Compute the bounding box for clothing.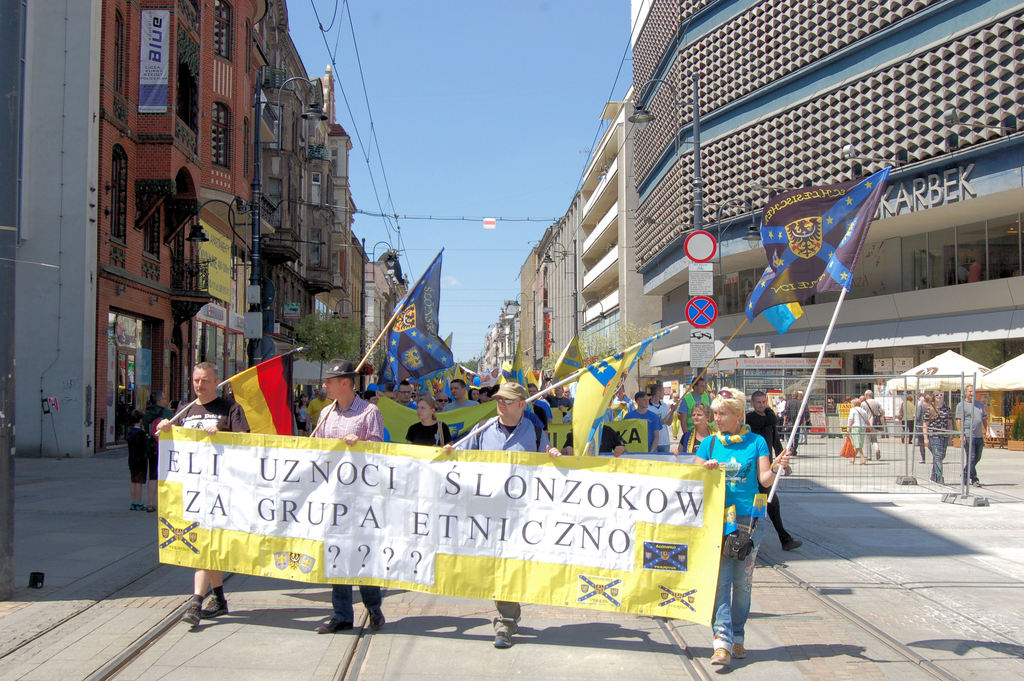
detection(954, 398, 986, 484).
